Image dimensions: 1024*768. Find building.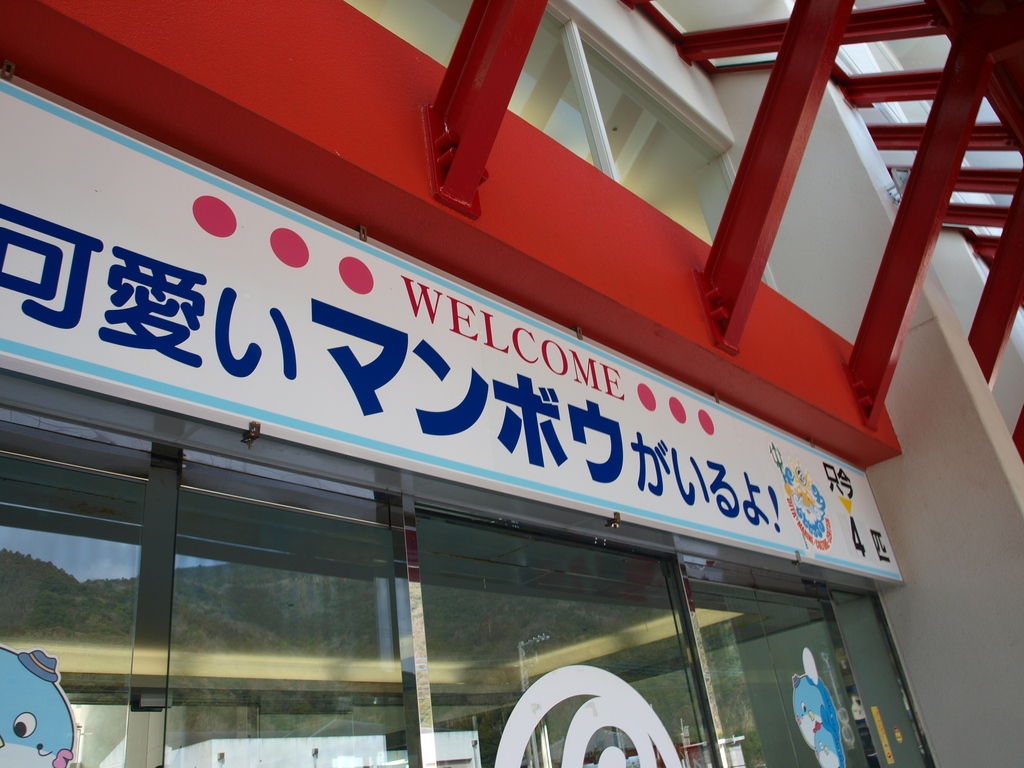
box(0, 0, 1023, 767).
